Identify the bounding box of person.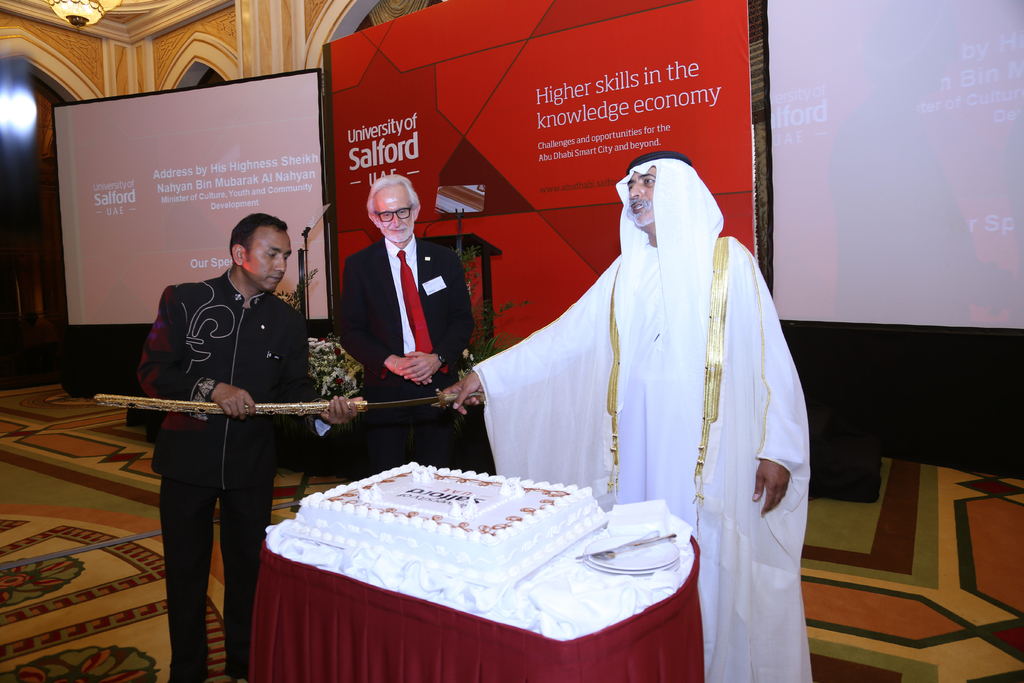
box=[465, 147, 819, 682].
